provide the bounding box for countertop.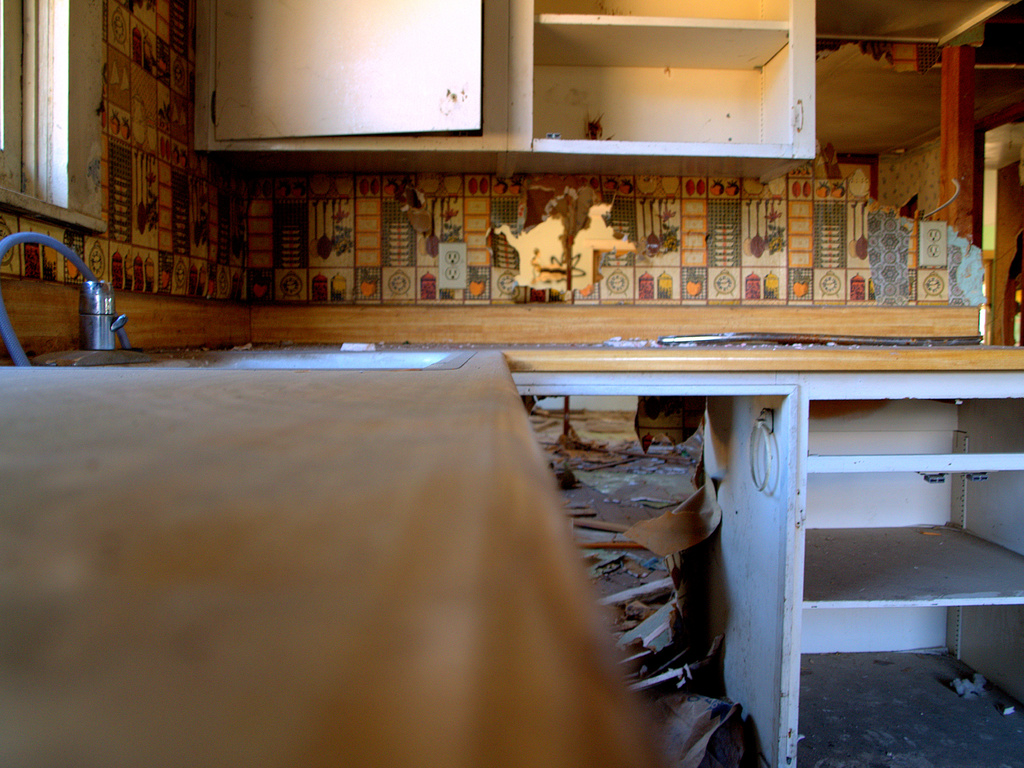
bbox=[0, 302, 1019, 767].
